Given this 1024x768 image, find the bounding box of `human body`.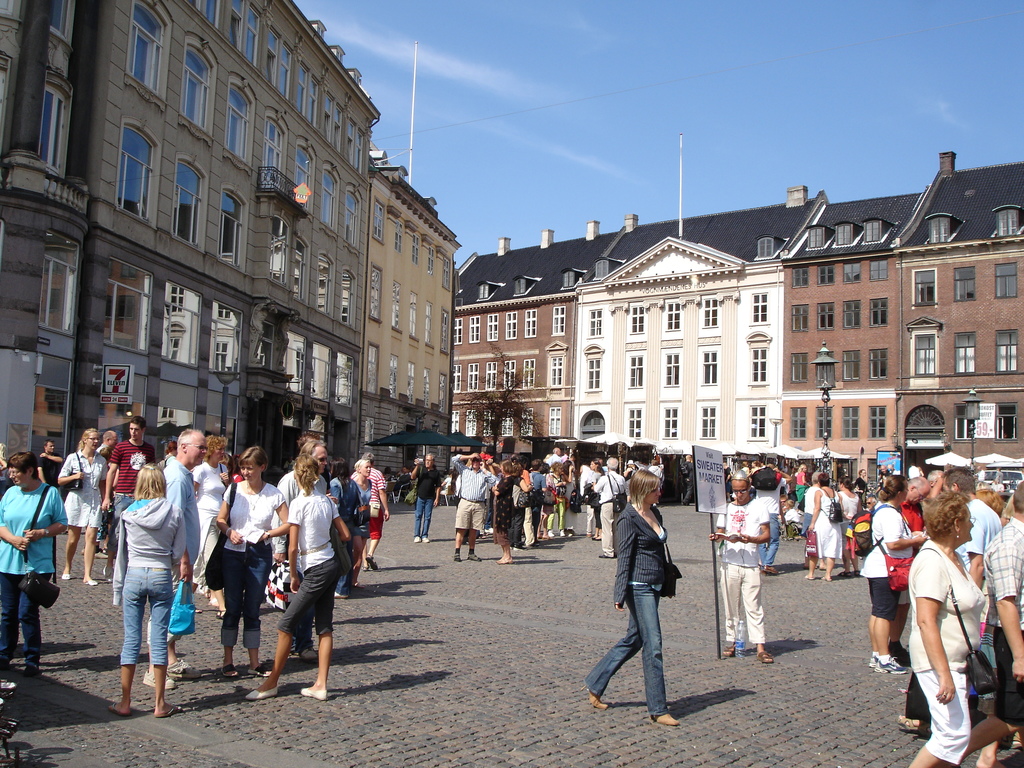
rect(113, 452, 188, 721).
